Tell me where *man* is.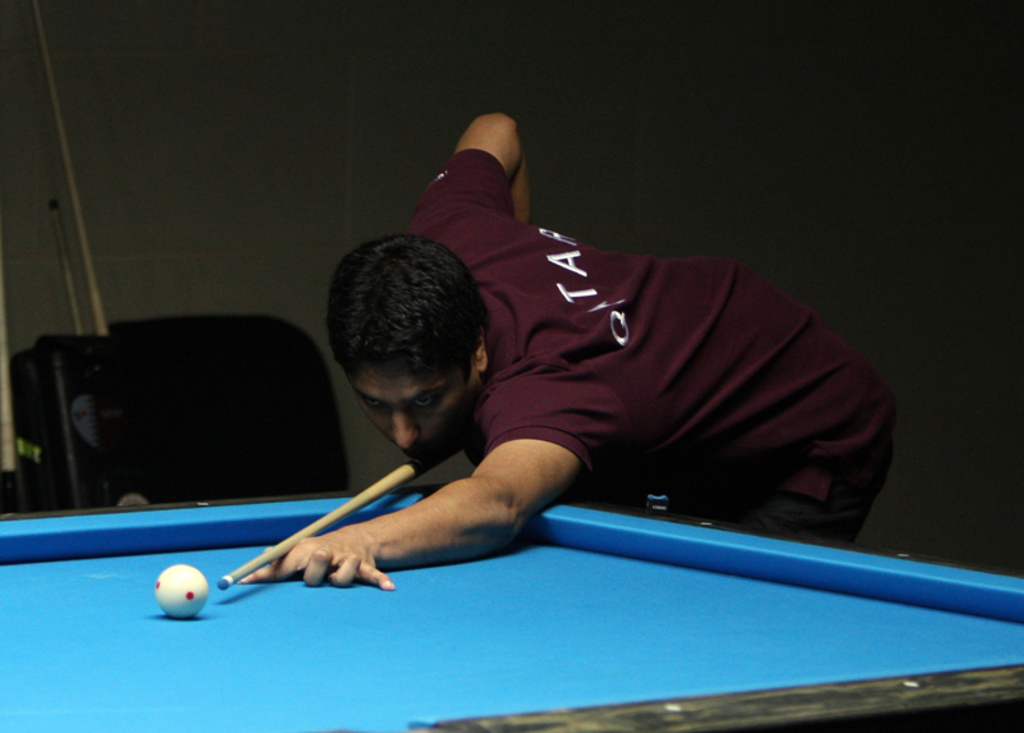
*man* is at [197,116,904,636].
